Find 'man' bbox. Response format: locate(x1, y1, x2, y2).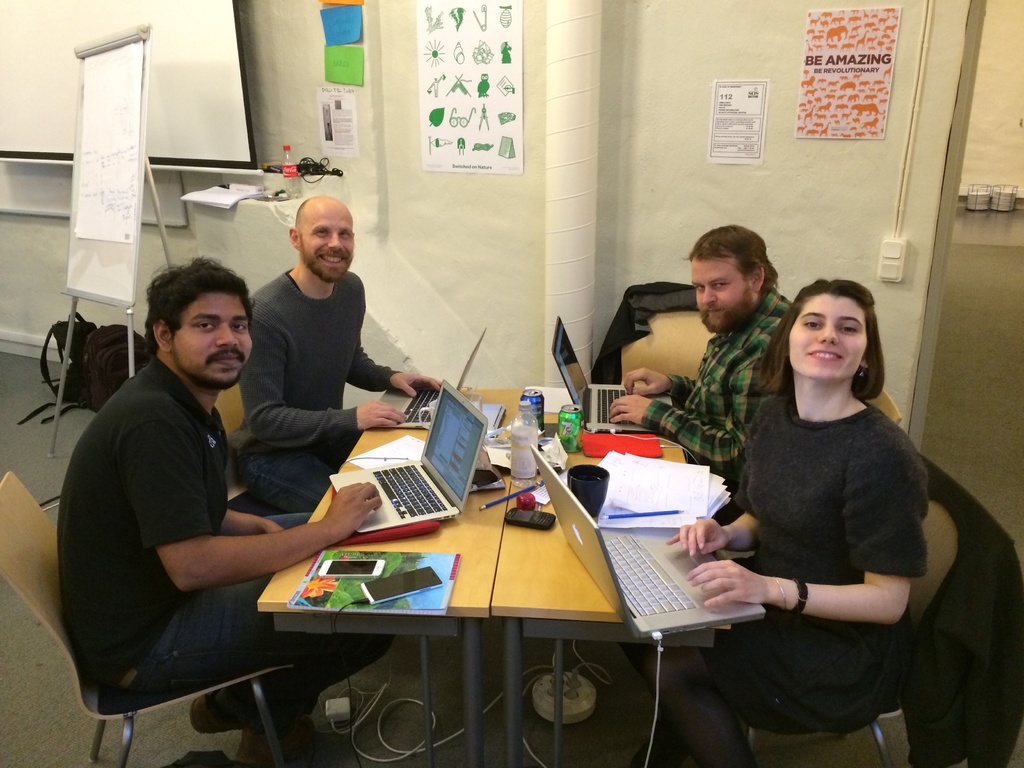
locate(612, 224, 802, 495).
